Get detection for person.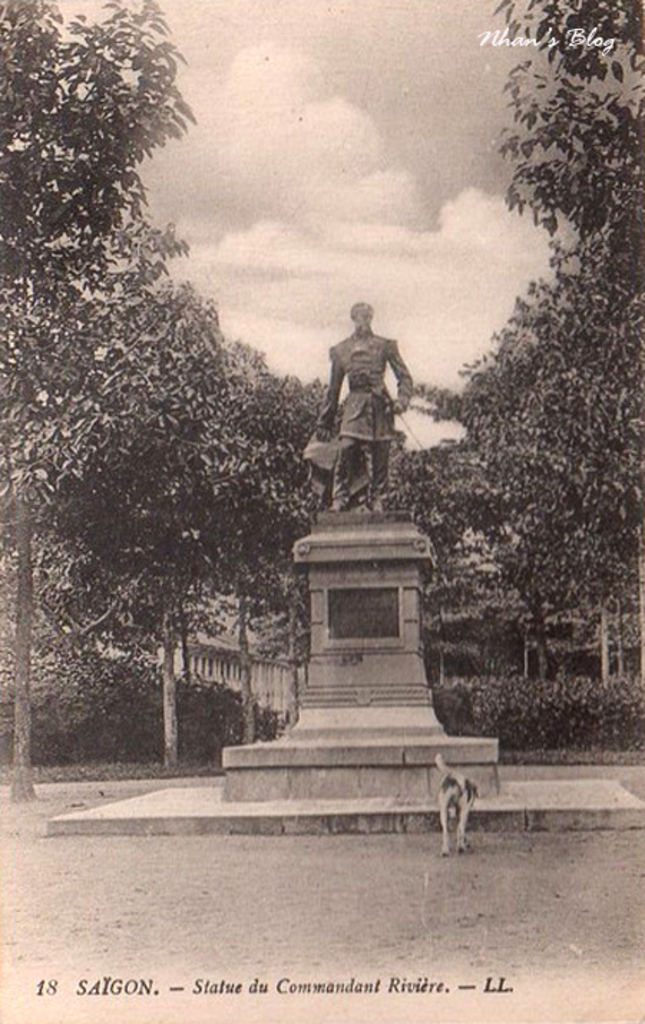
Detection: bbox(321, 288, 426, 513).
